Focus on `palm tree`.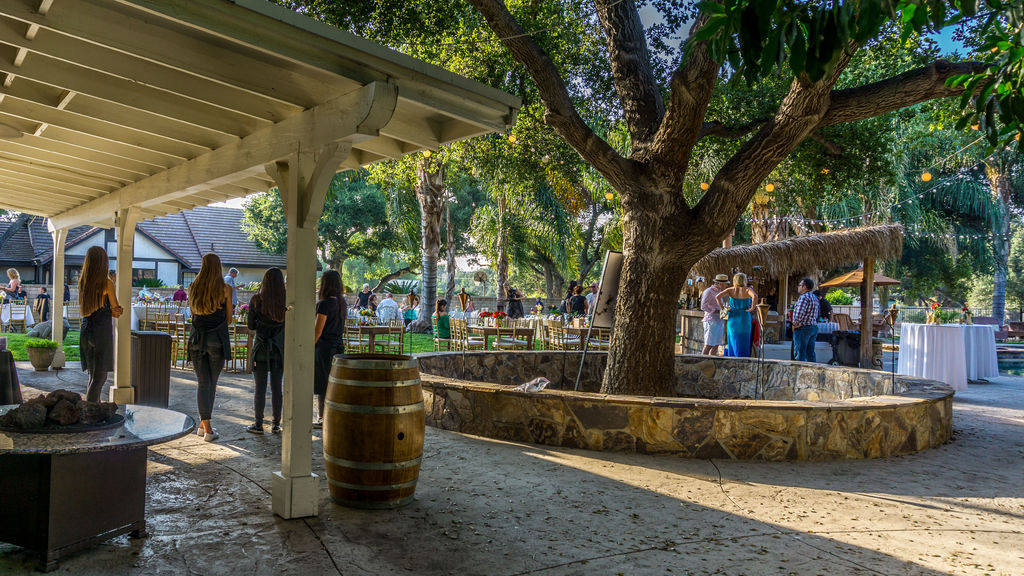
Focused at x1=356 y1=79 x2=541 y2=333.
